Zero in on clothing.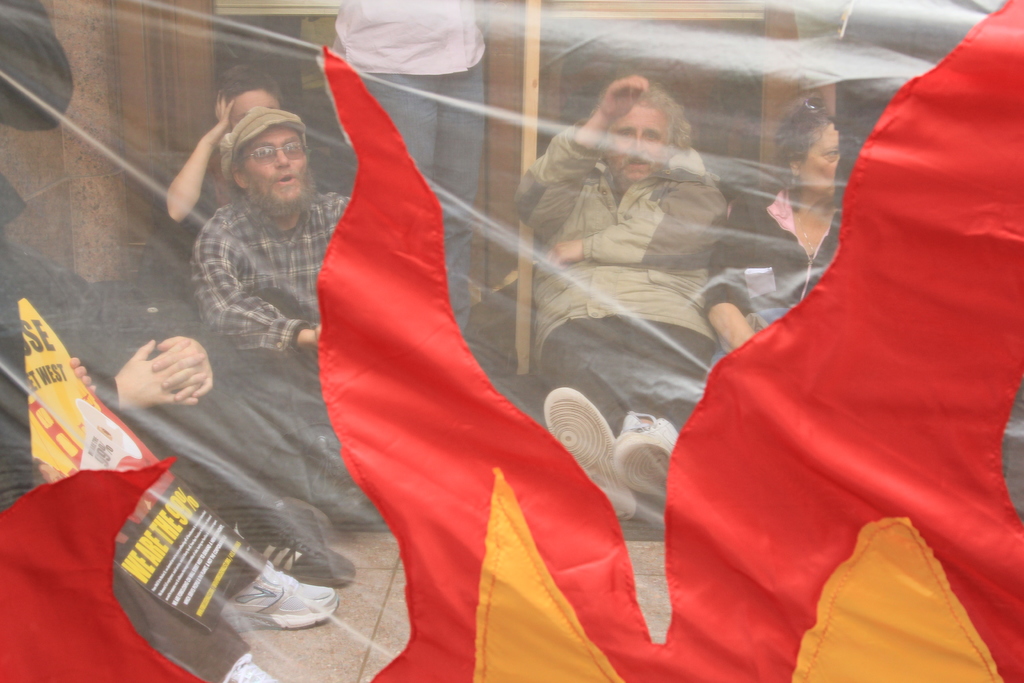
Zeroed in: box=[0, 396, 249, 682].
